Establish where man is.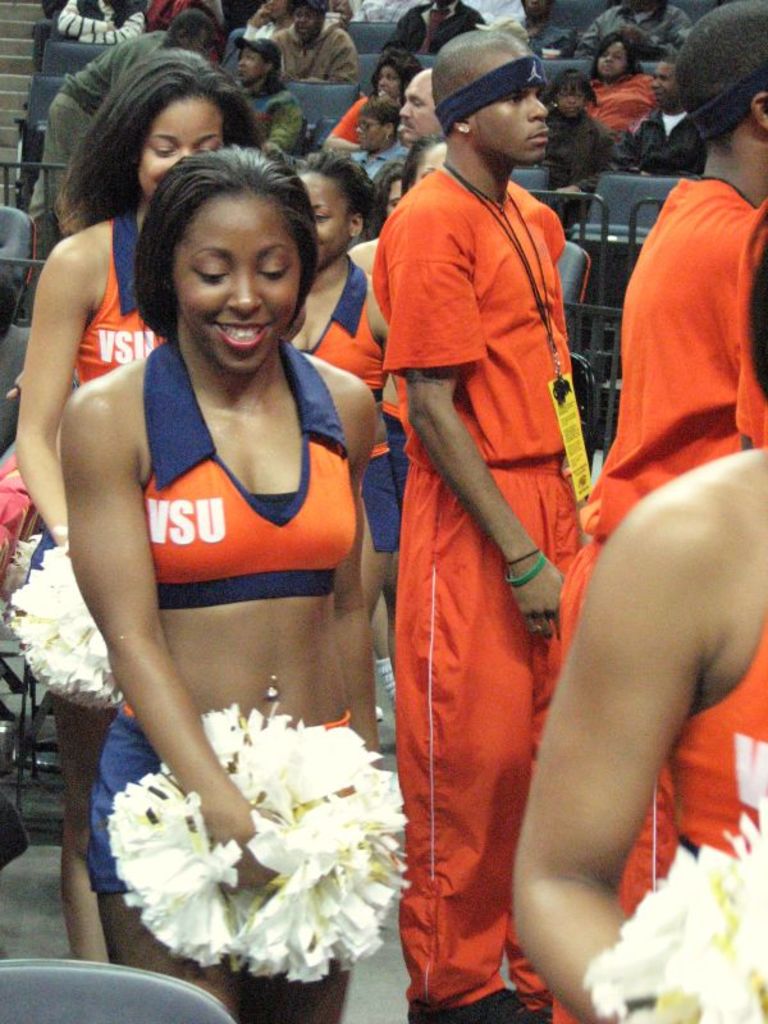
Established at bbox(402, 65, 436, 146).
